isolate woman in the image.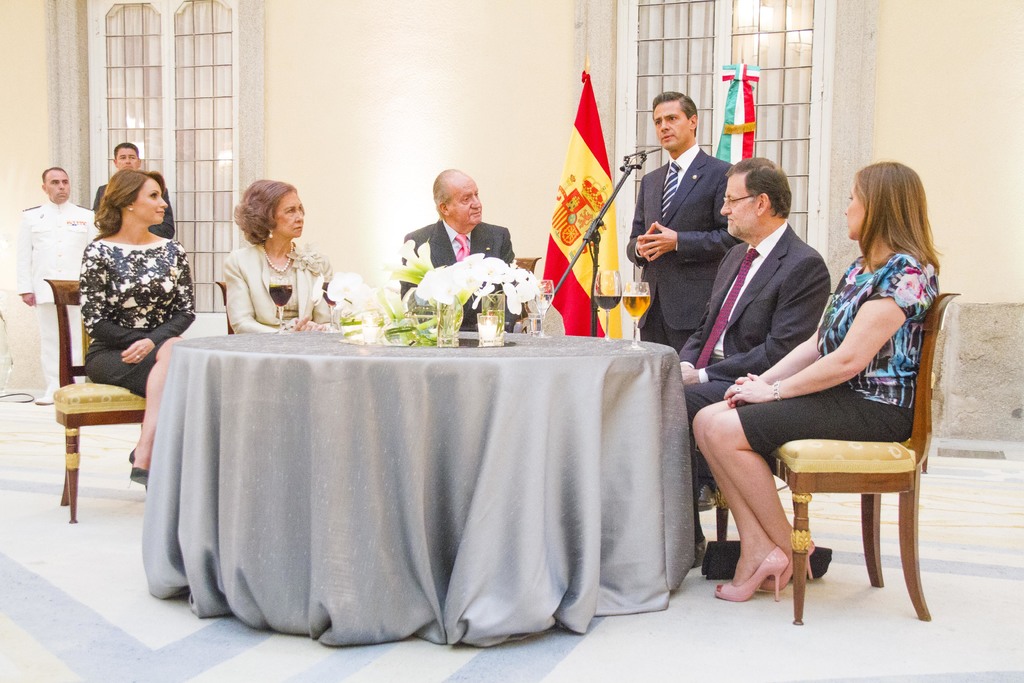
Isolated region: [692, 160, 939, 604].
